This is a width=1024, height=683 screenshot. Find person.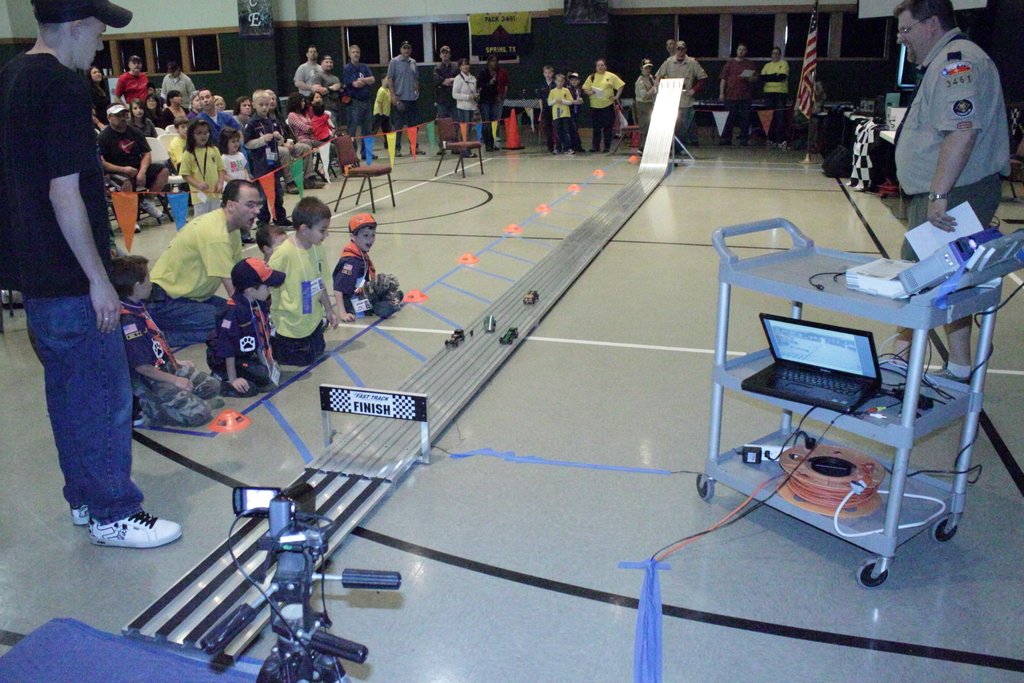
Bounding box: [left=326, top=209, right=385, bottom=331].
